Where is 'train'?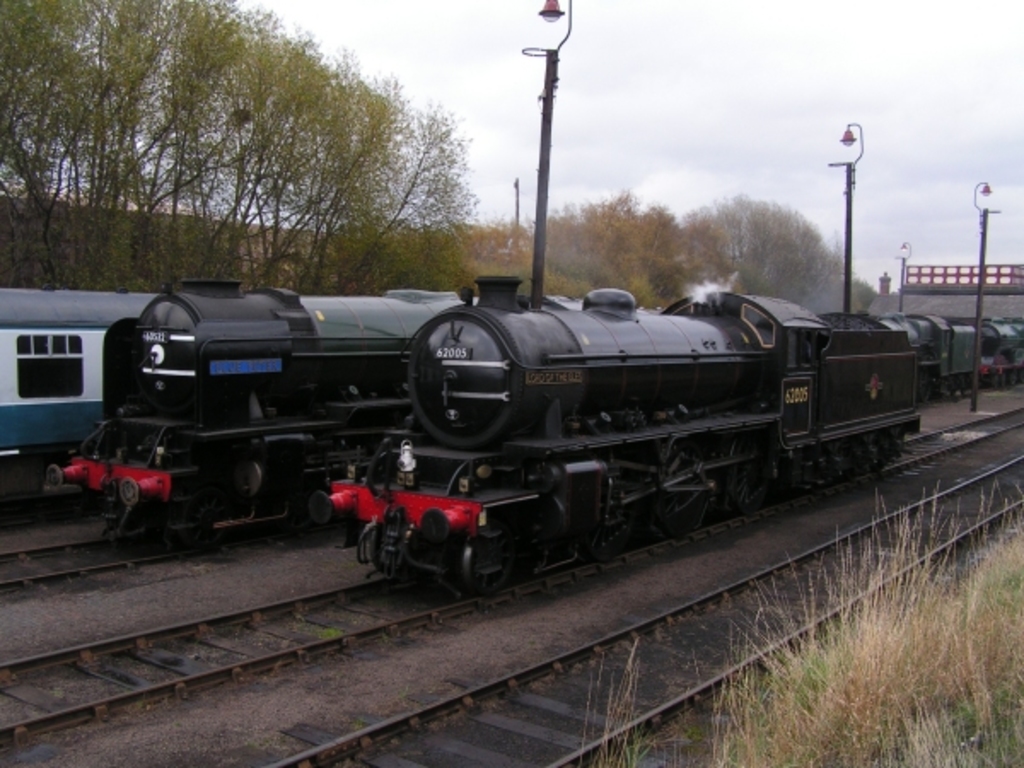
Rect(29, 266, 582, 553).
